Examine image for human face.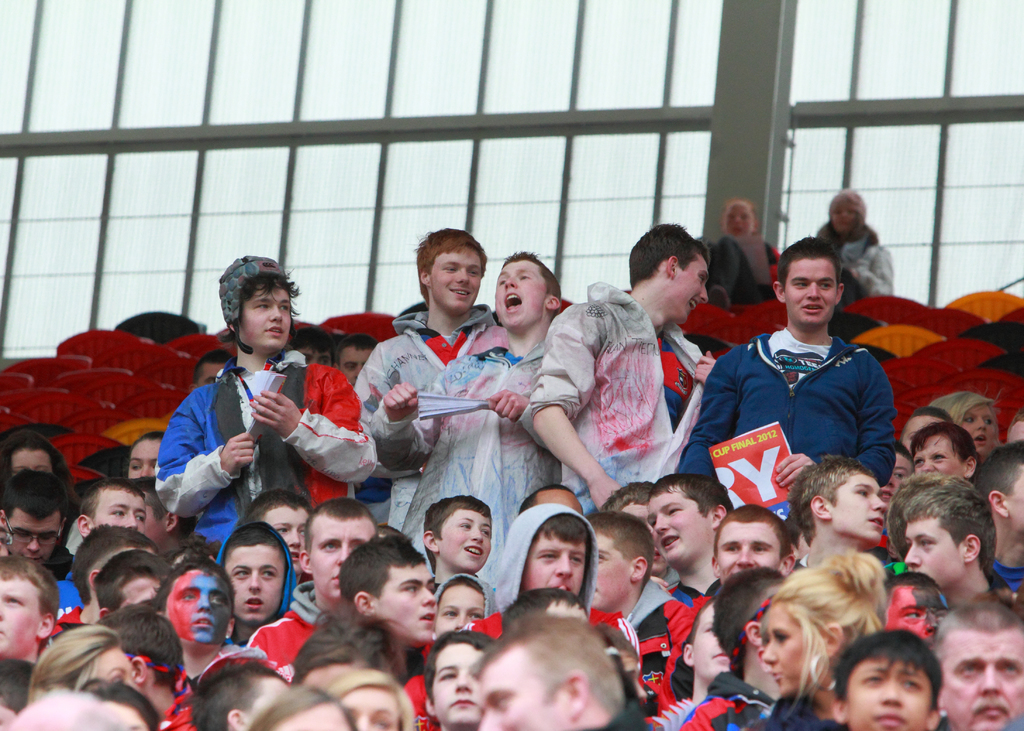
Examination result: BBox(783, 259, 838, 328).
